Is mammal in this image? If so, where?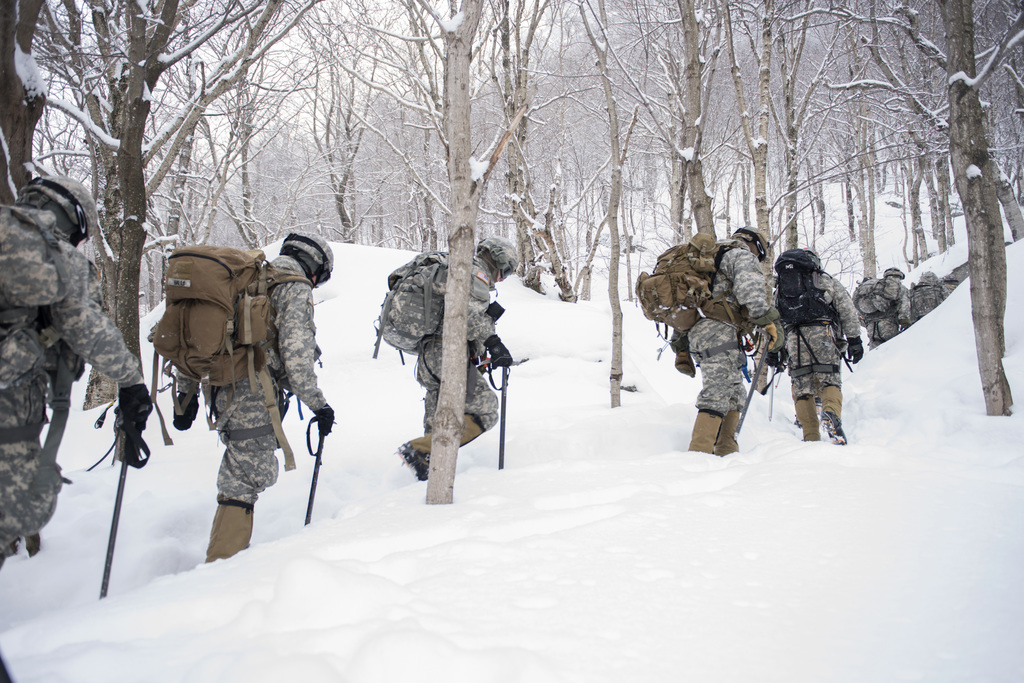
Yes, at bbox=(909, 266, 952, 319).
